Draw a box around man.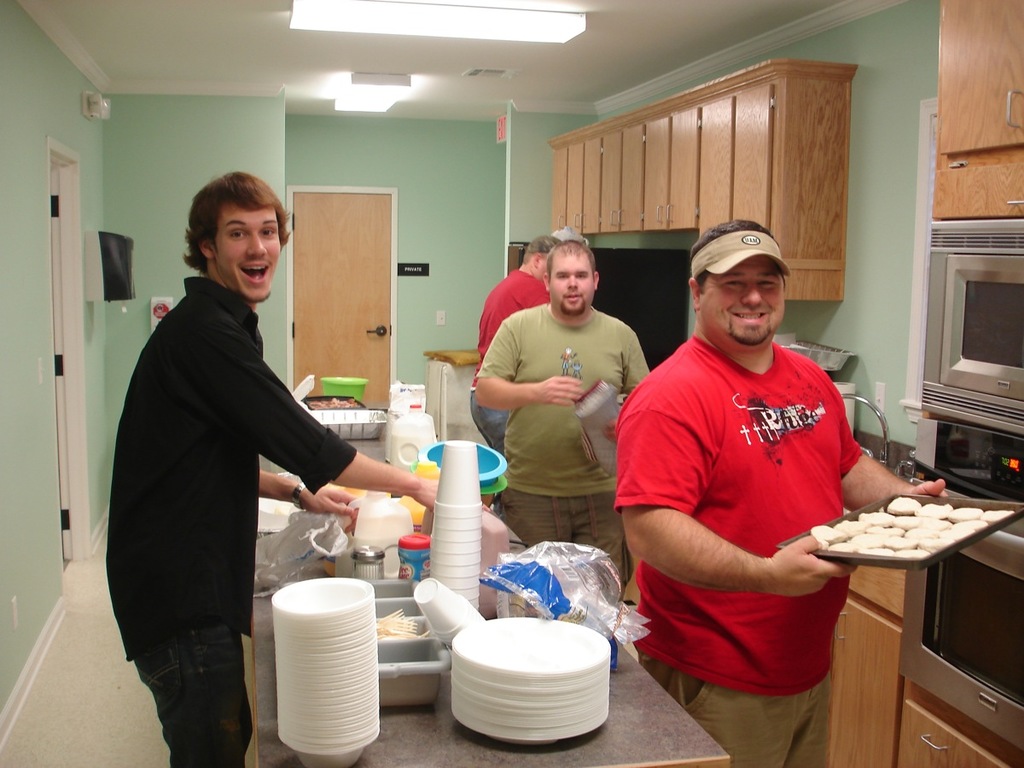
<box>468,236,562,458</box>.
